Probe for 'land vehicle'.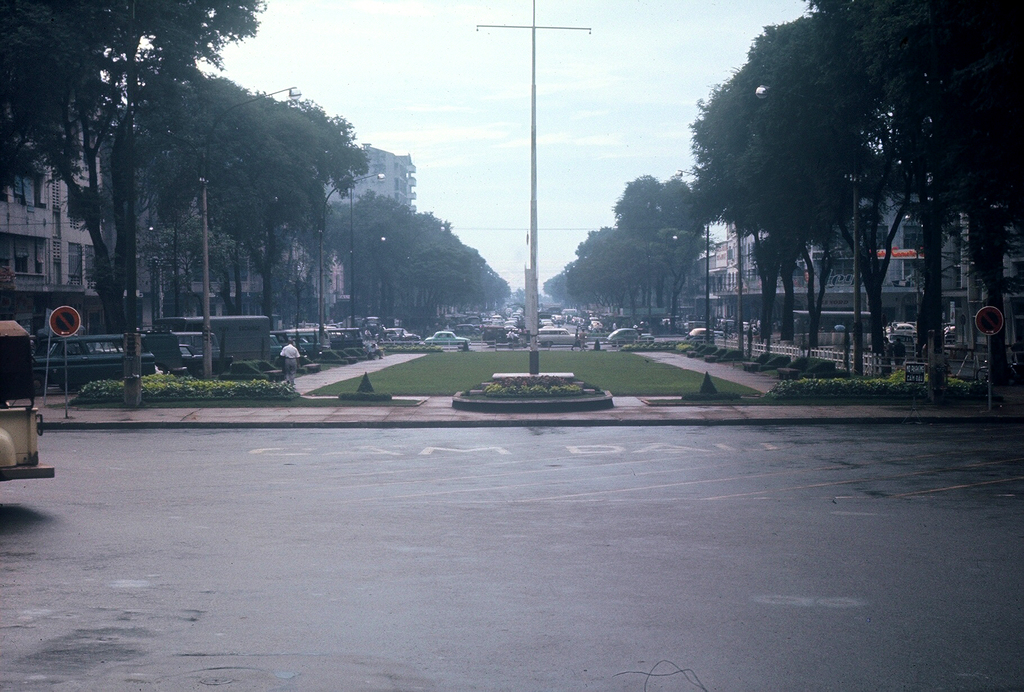
Probe result: rect(482, 324, 521, 349).
